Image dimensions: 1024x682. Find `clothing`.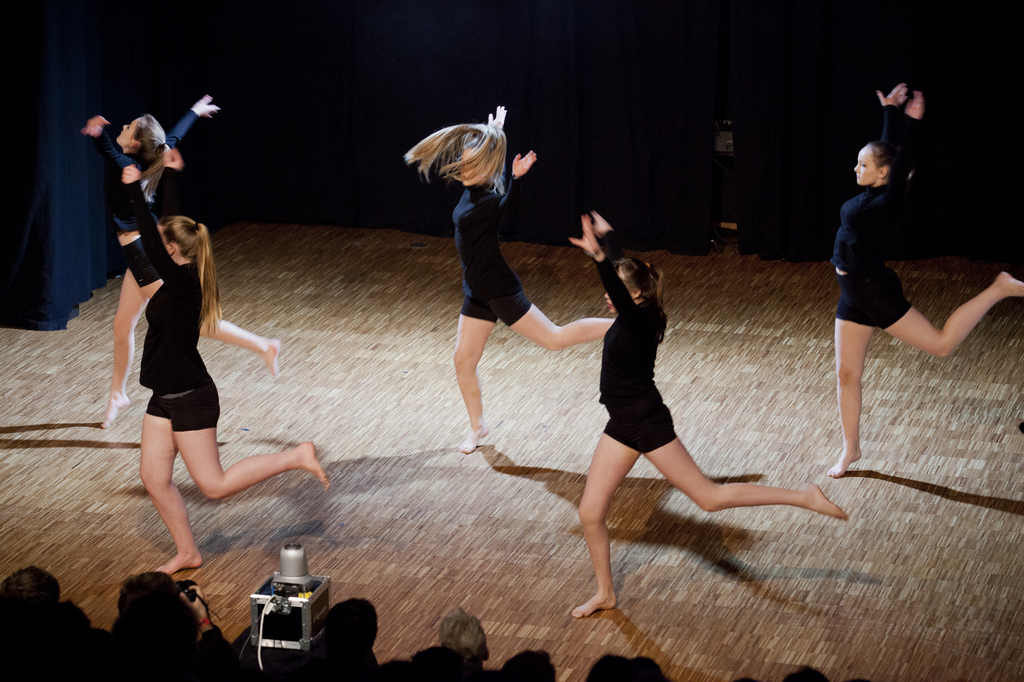
bbox(140, 262, 223, 434).
